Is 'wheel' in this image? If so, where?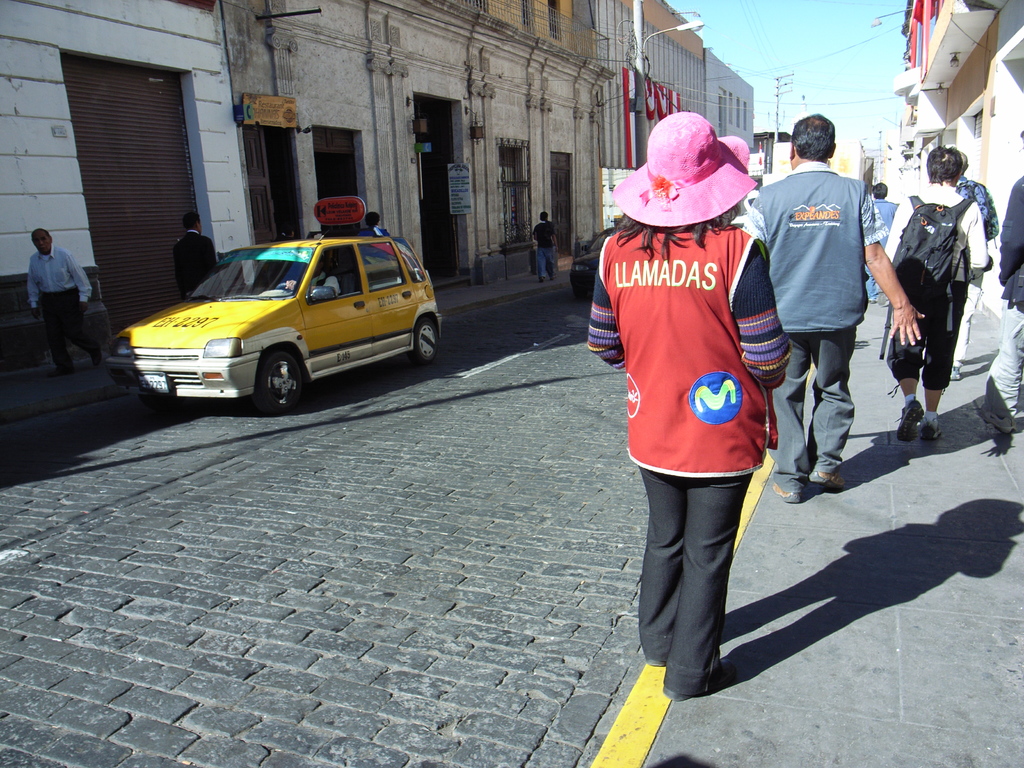
Yes, at 271,281,294,292.
